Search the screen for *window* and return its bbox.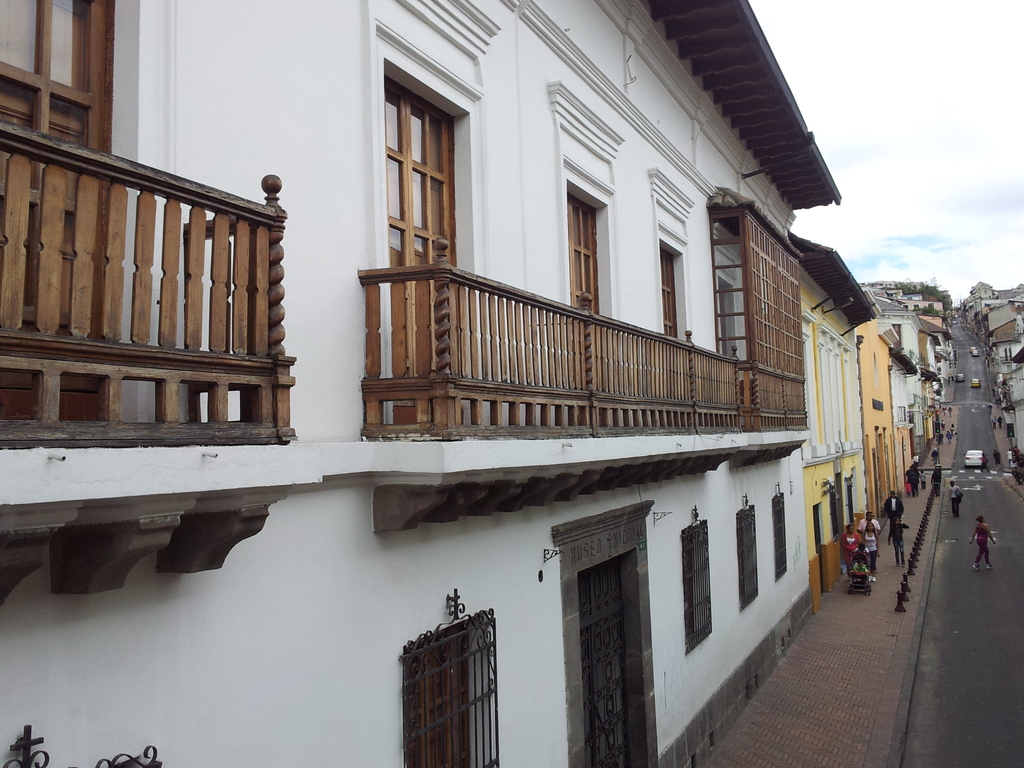
Found: {"x1": 394, "y1": 585, "x2": 506, "y2": 767}.
